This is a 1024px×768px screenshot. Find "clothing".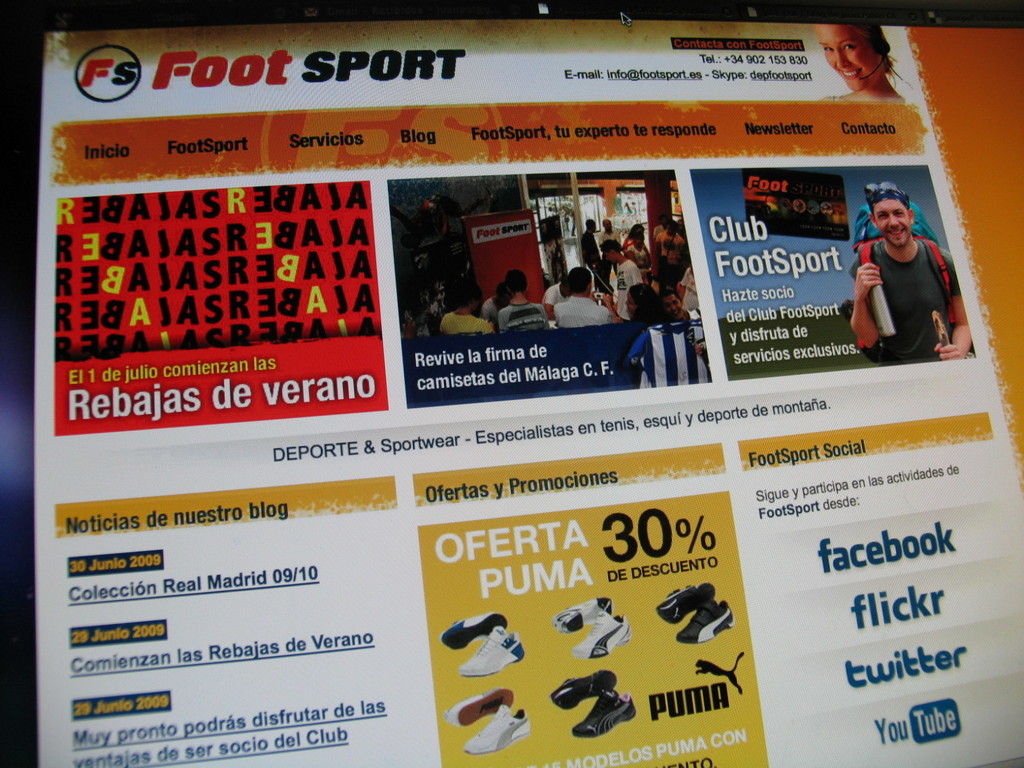
Bounding box: [551,295,614,329].
